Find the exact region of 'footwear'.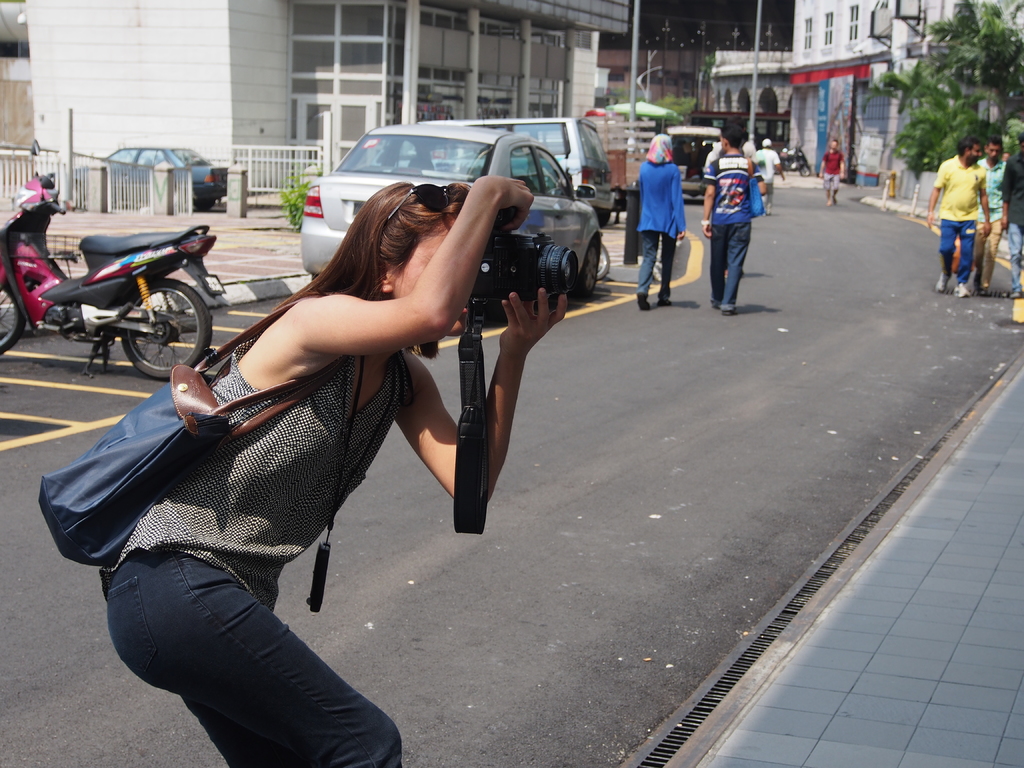
Exact region: select_region(634, 292, 650, 311).
